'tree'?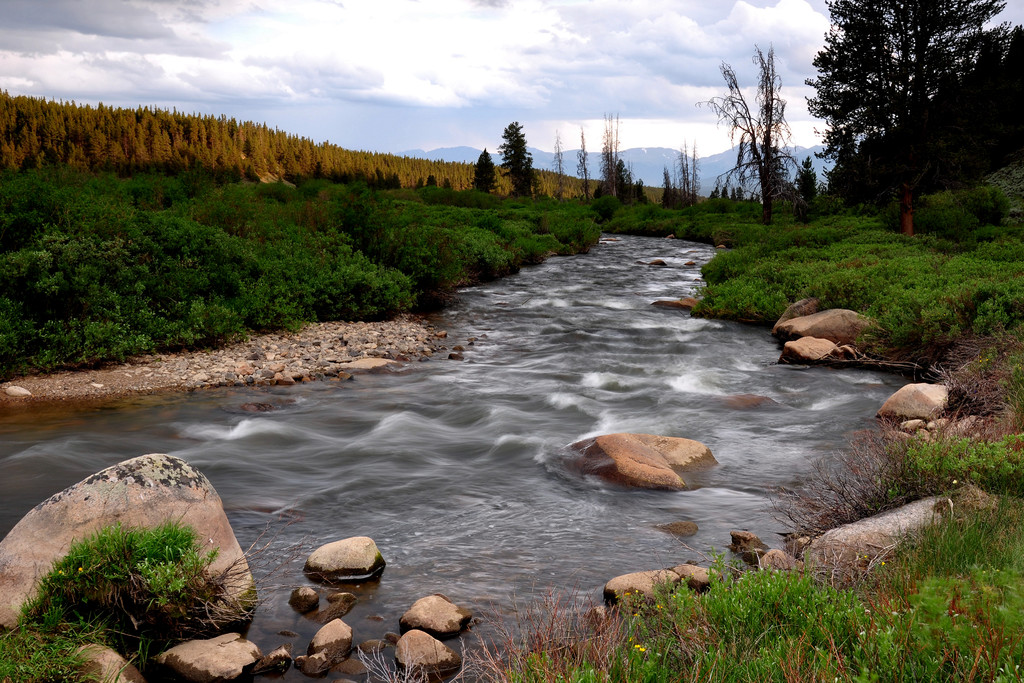
box=[970, 22, 1023, 190]
